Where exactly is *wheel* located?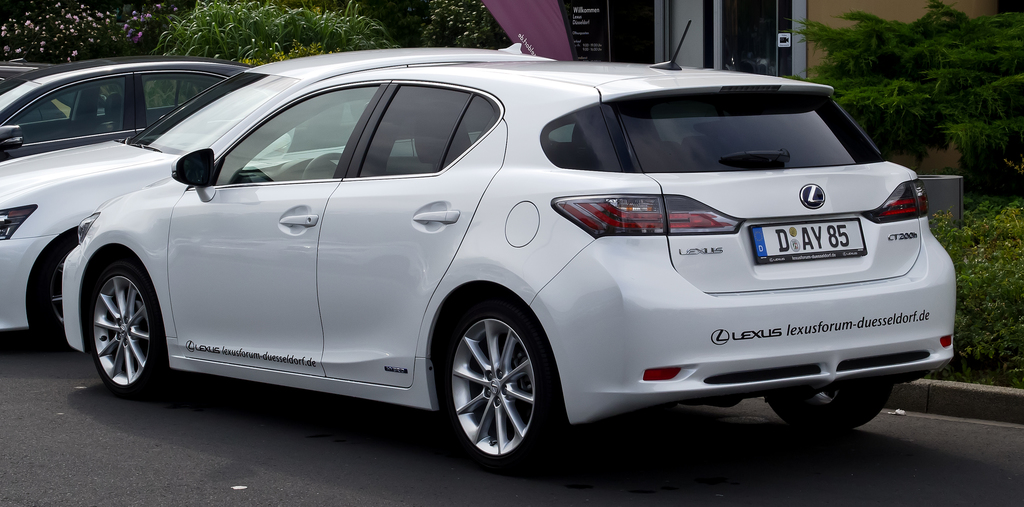
Its bounding box is (left=299, top=150, right=343, bottom=179).
